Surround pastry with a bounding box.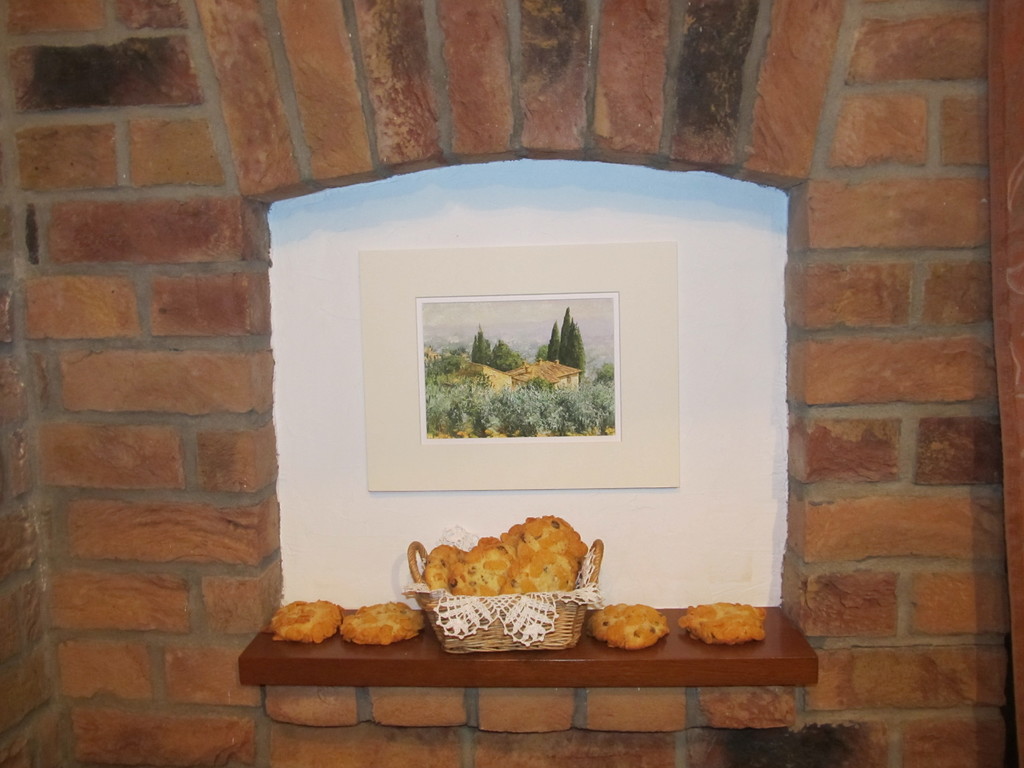
271,602,342,643.
